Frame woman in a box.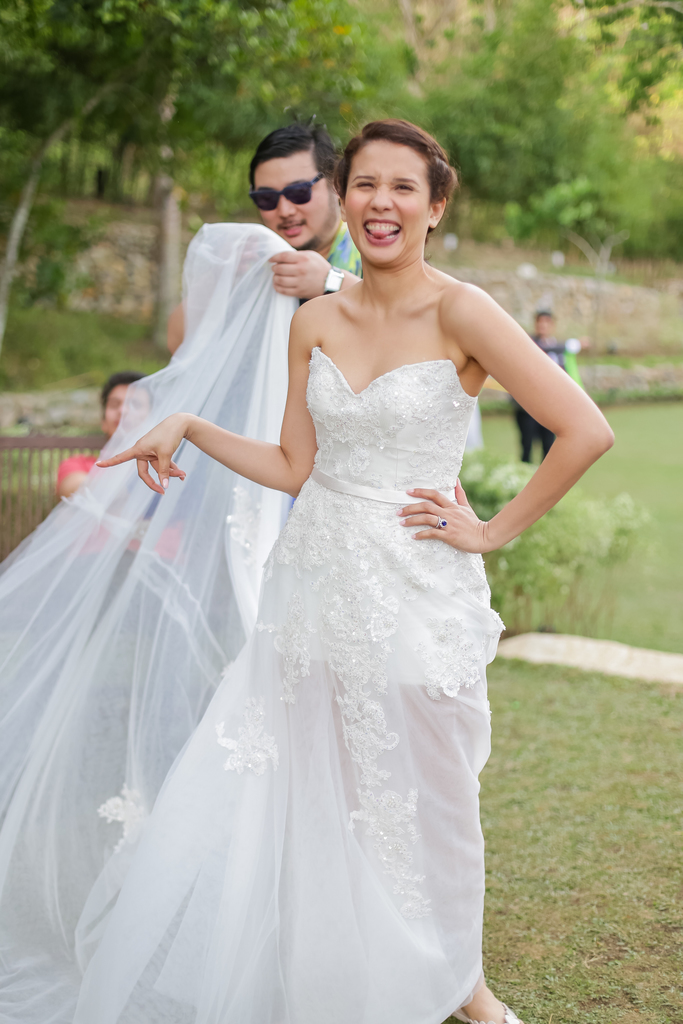
bbox=[0, 114, 618, 1023].
